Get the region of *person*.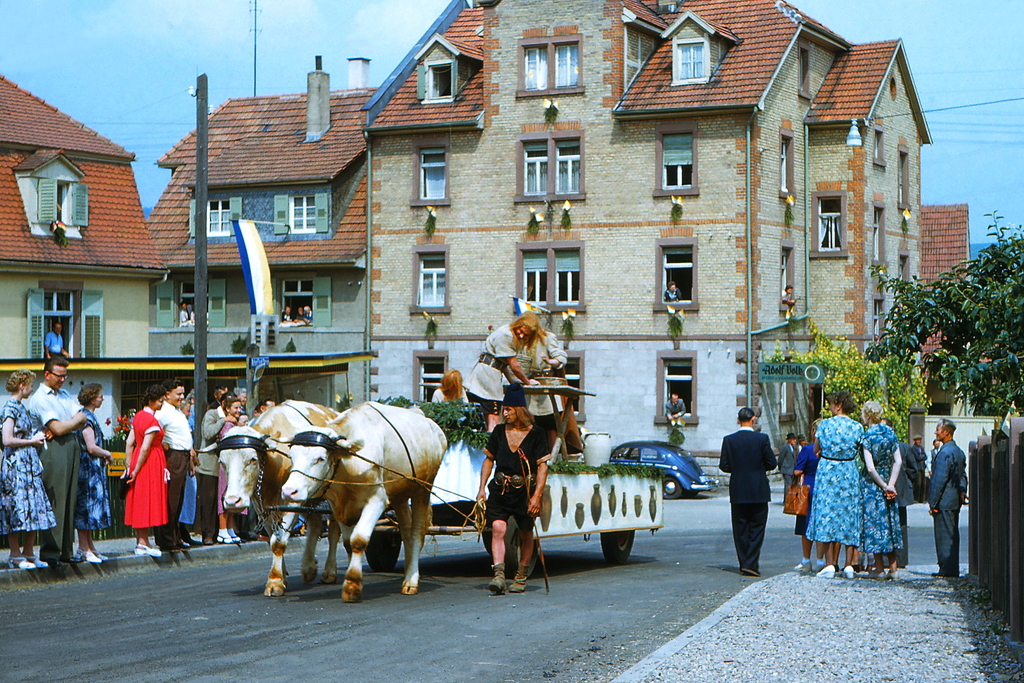
(781, 281, 794, 298).
